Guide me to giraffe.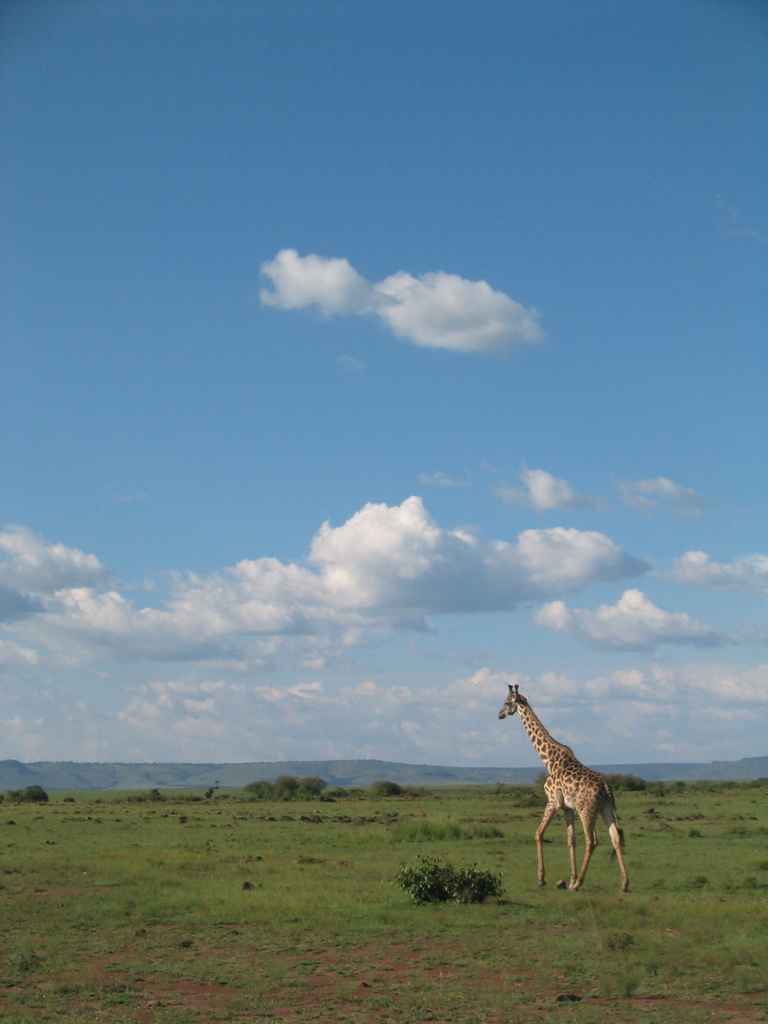
Guidance: (x1=499, y1=684, x2=631, y2=892).
